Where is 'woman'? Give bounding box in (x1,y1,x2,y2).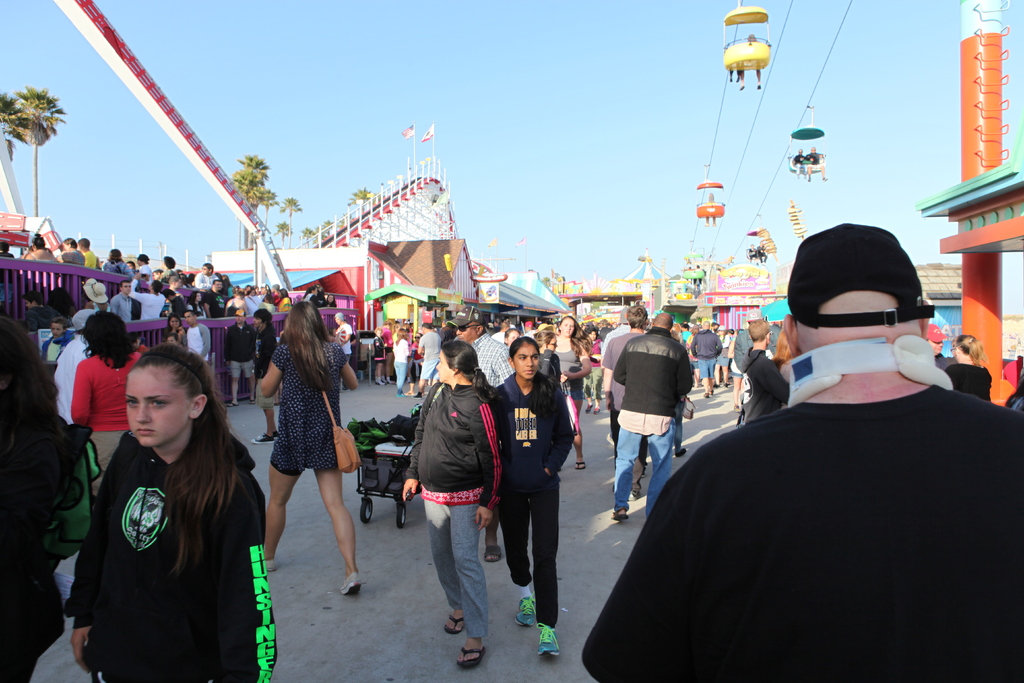
(530,327,568,479).
